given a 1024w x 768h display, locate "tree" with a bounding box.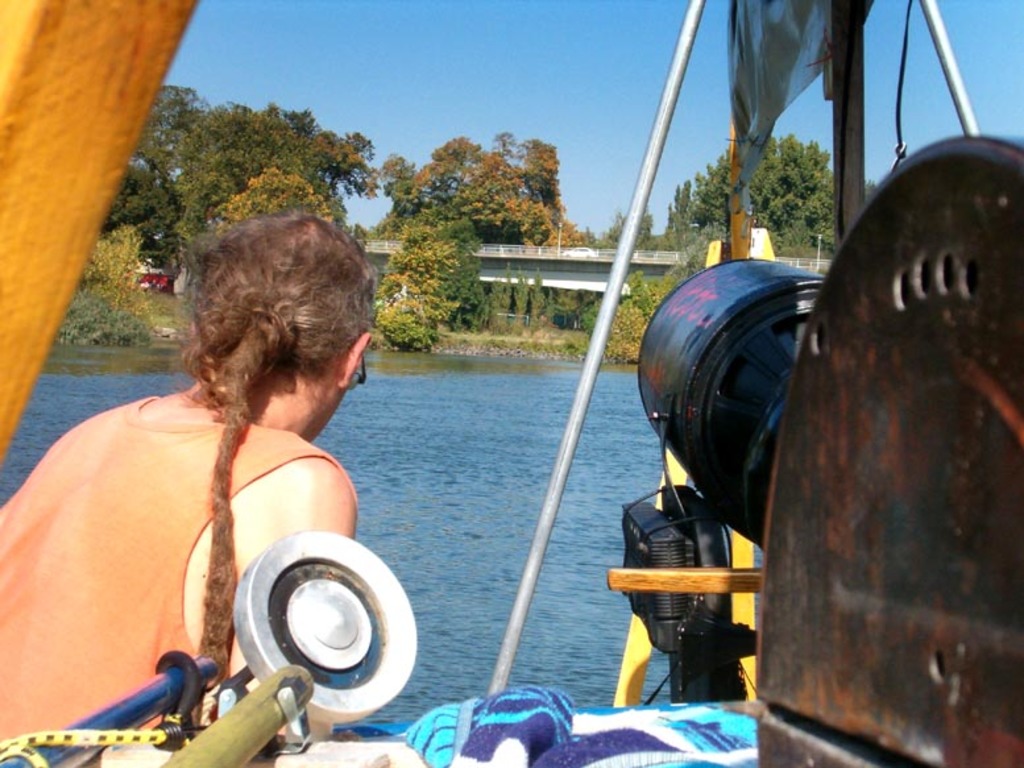
Located: bbox=(602, 240, 712, 365).
